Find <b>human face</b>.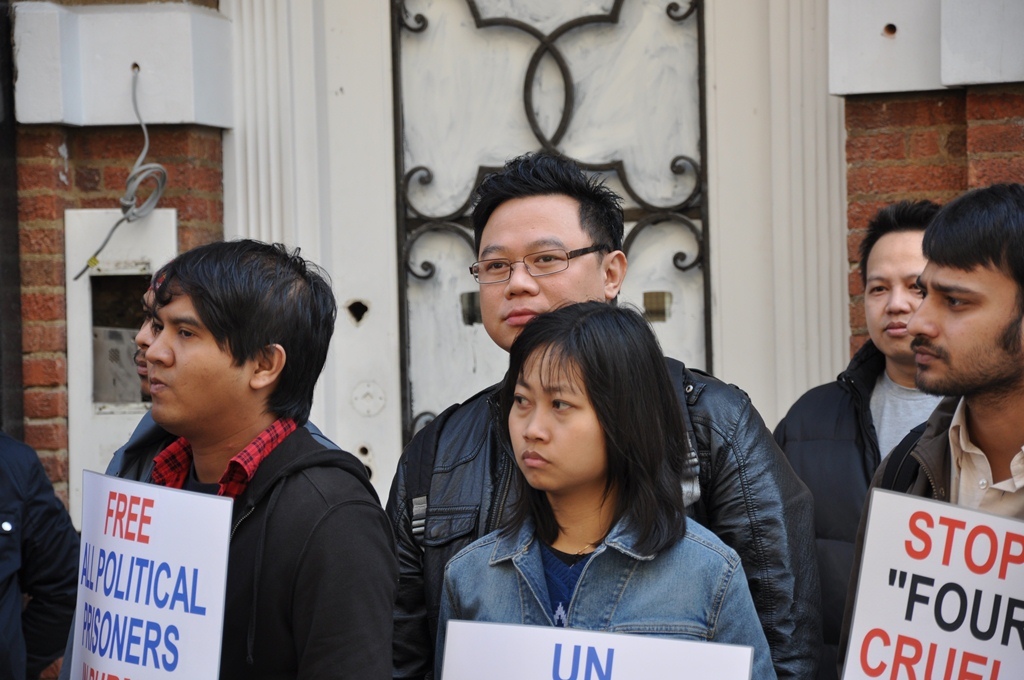
<bbox>142, 288, 252, 428</bbox>.
